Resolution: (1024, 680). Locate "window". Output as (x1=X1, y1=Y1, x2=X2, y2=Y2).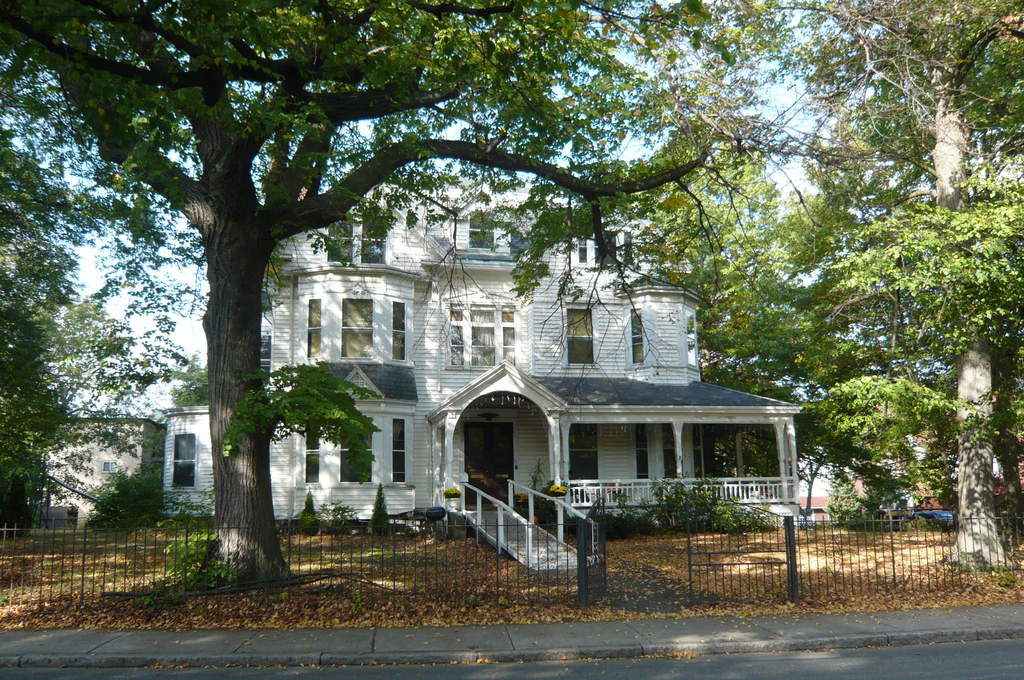
(x1=102, y1=458, x2=118, y2=475).
